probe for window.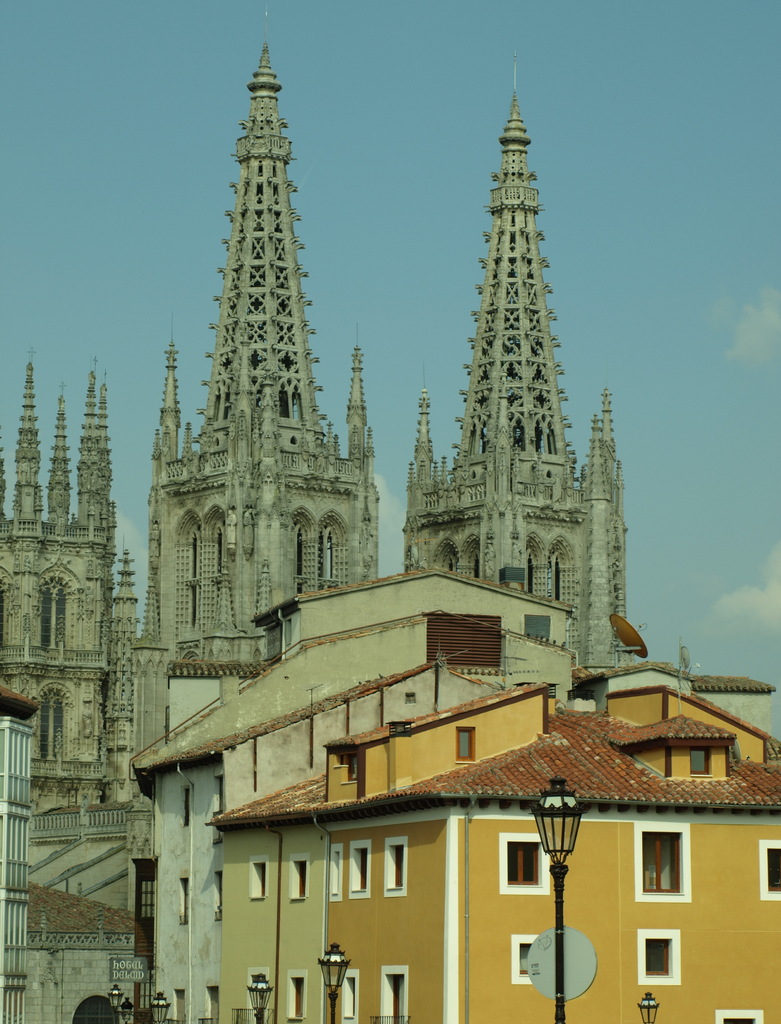
Probe result: 202, 984, 225, 1023.
